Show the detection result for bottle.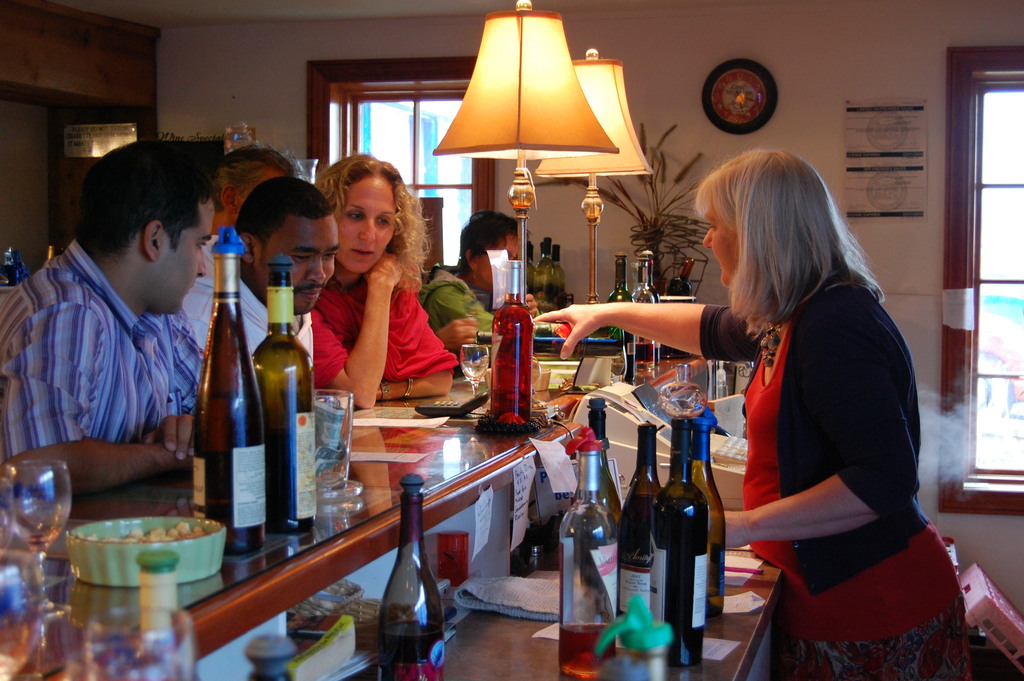
bbox(701, 415, 728, 623).
